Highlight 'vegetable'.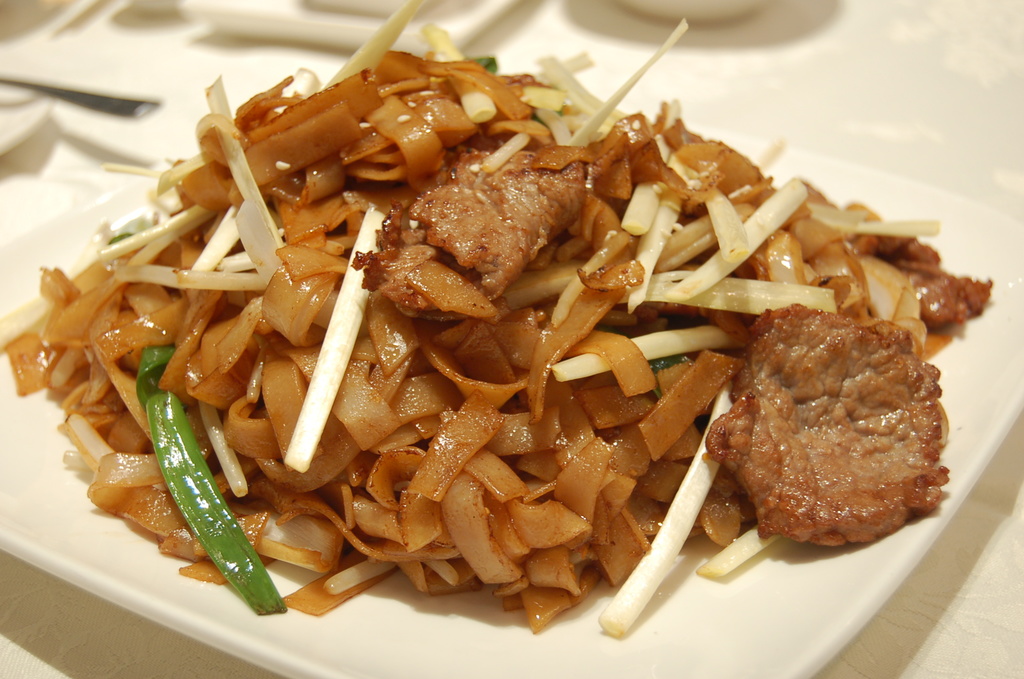
Highlighted region: (left=145, top=390, right=287, bottom=614).
